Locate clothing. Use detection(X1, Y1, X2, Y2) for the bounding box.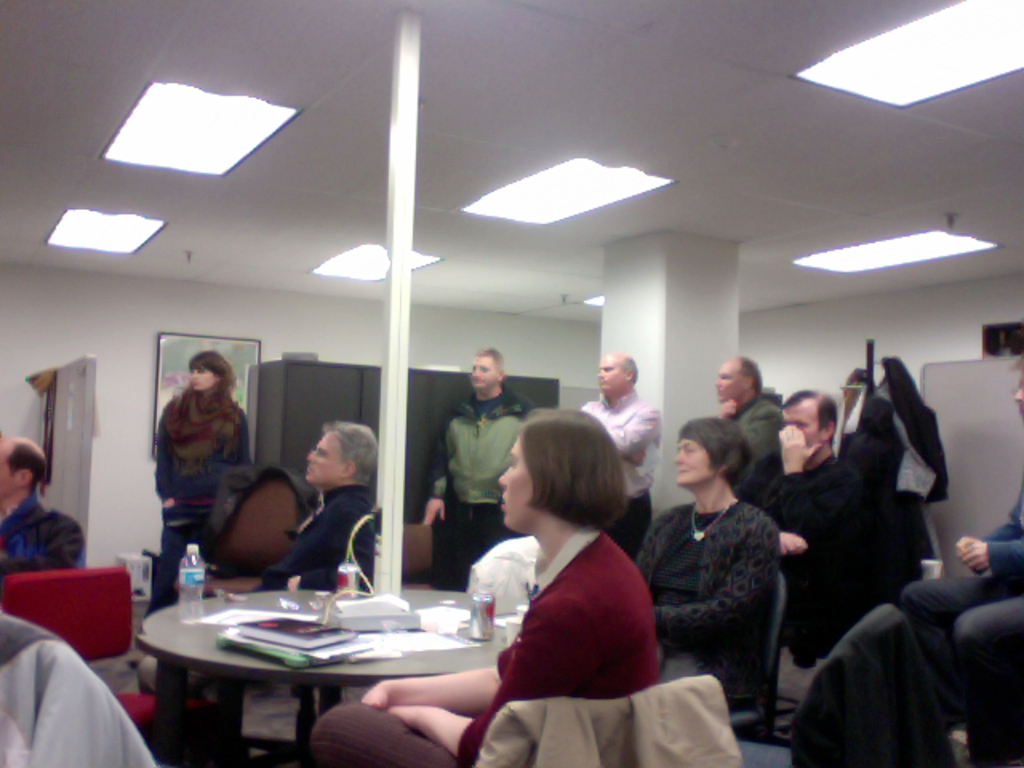
detection(254, 490, 371, 586).
